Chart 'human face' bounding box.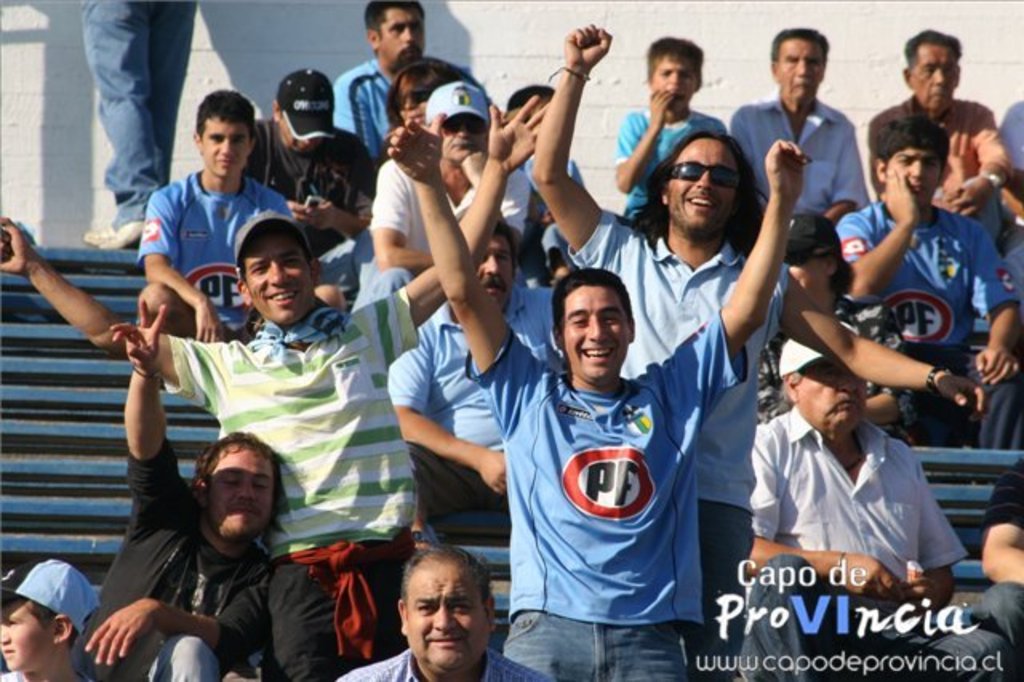
Charted: <region>480, 237, 509, 298</region>.
